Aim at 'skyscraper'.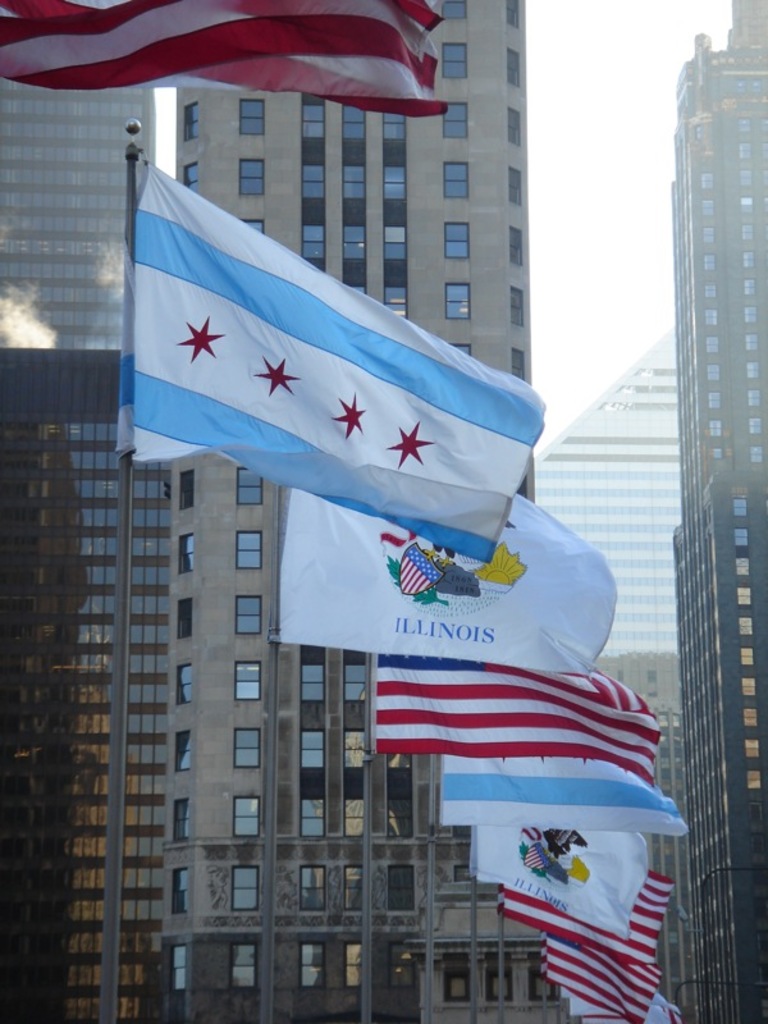
Aimed at bbox(669, 36, 767, 1023).
